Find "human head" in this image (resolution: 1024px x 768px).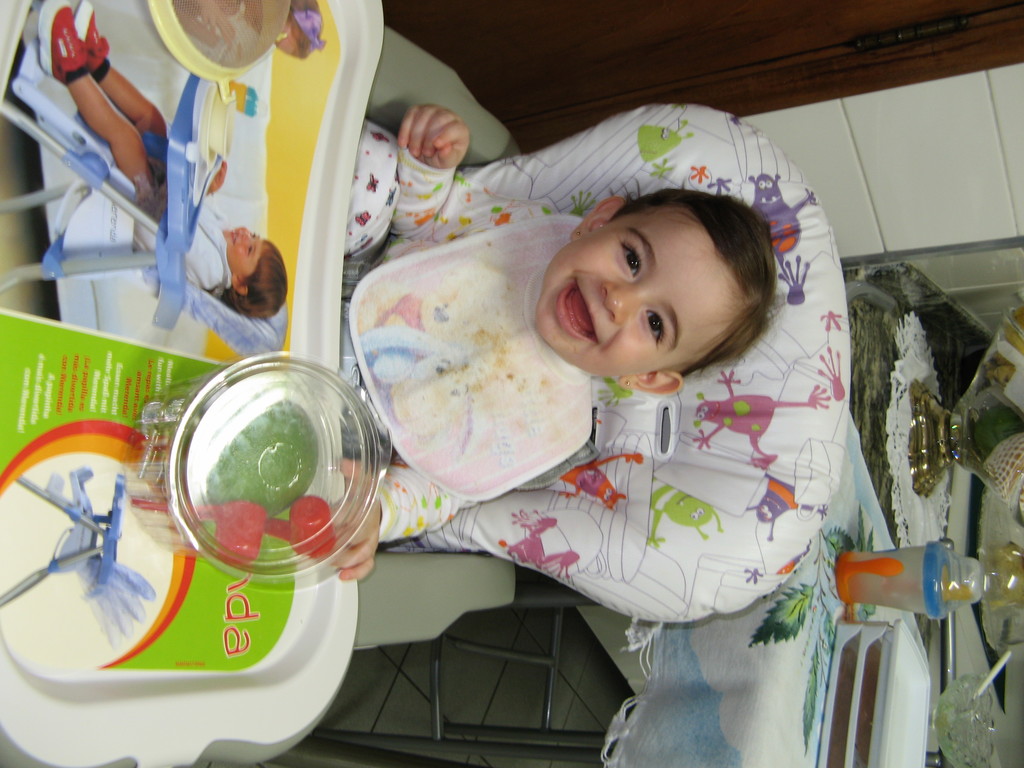
region(222, 226, 285, 320).
